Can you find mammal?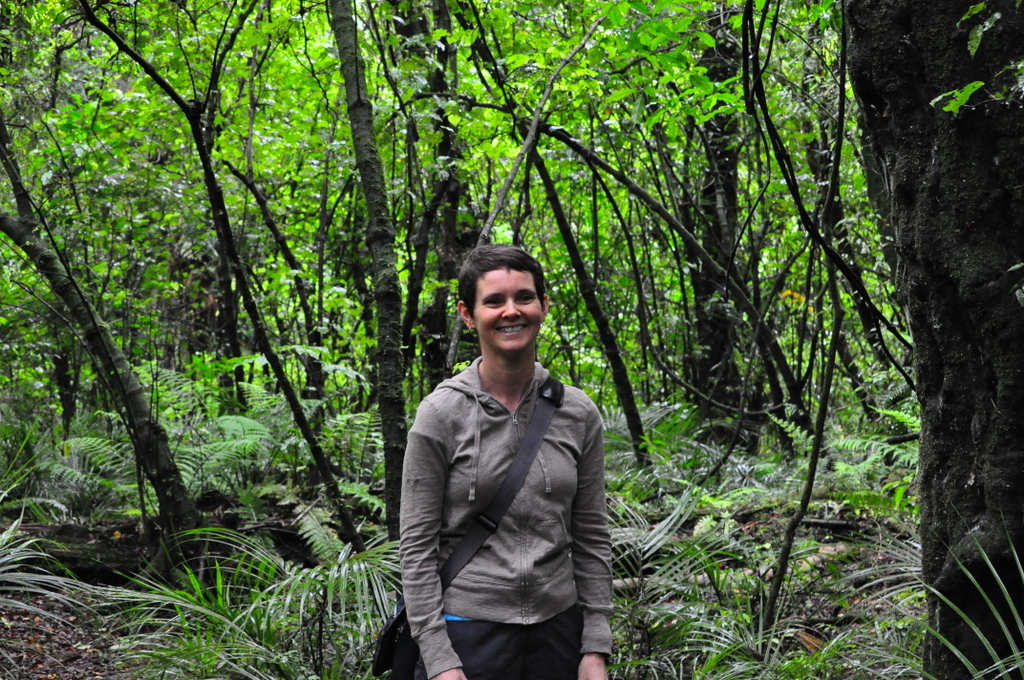
Yes, bounding box: <box>389,254,627,679</box>.
